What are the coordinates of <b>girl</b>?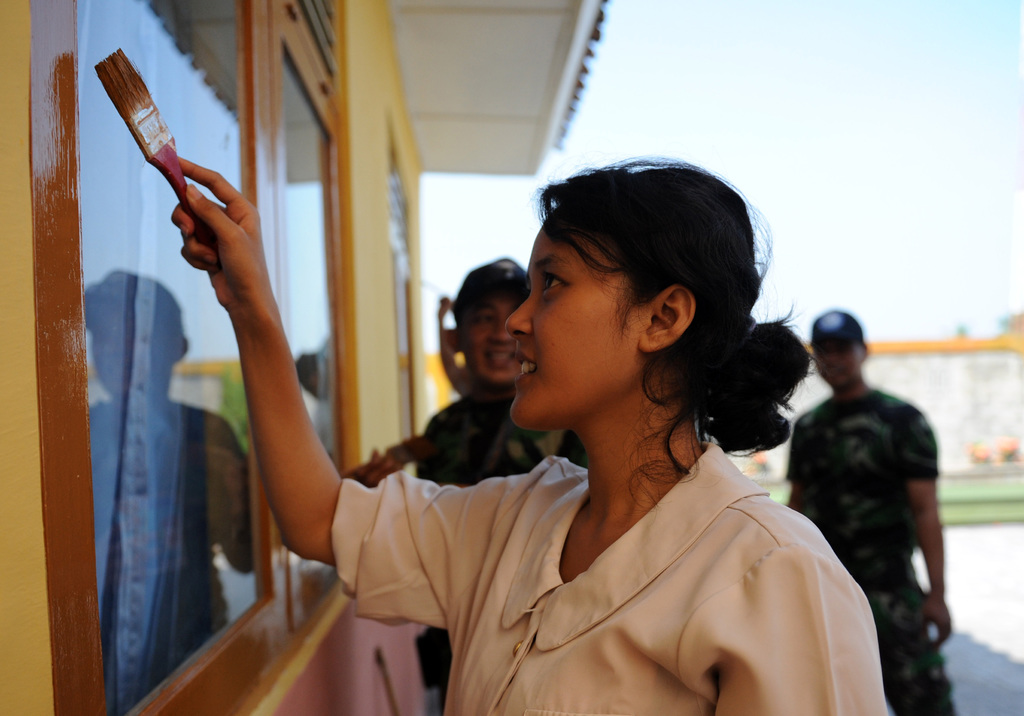
select_region(166, 149, 893, 715).
